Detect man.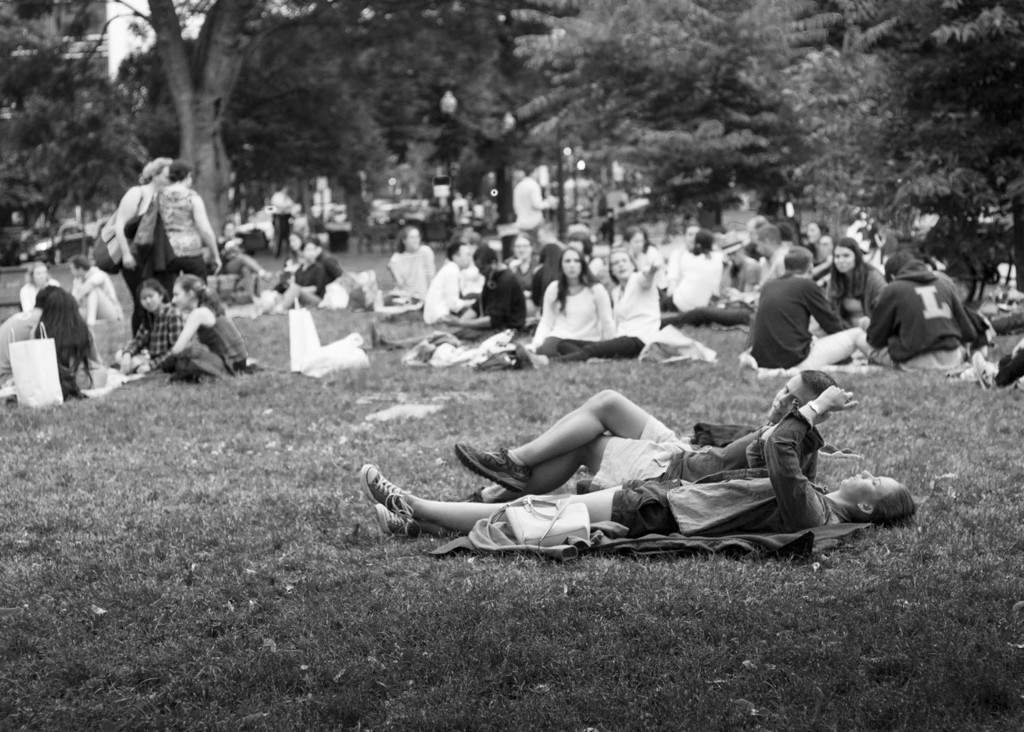
Detected at <bbox>416, 242, 473, 325</bbox>.
